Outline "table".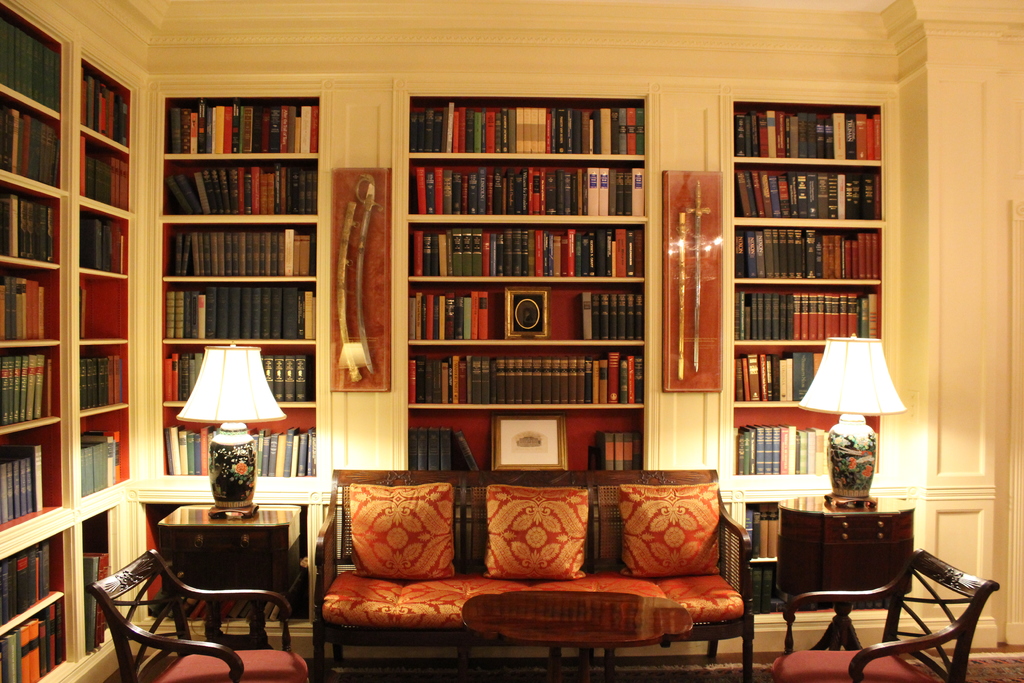
Outline: (left=776, top=493, right=910, bottom=642).
